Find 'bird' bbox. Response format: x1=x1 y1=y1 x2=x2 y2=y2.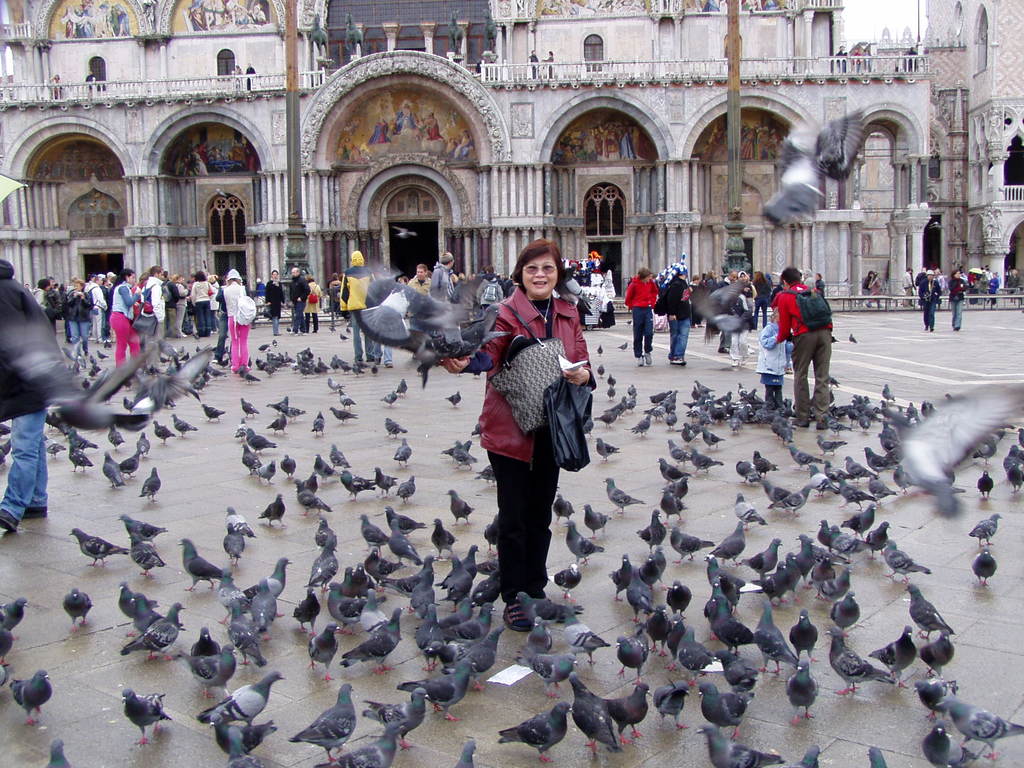
x1=753 y1=452 x2=782 y2=473.
